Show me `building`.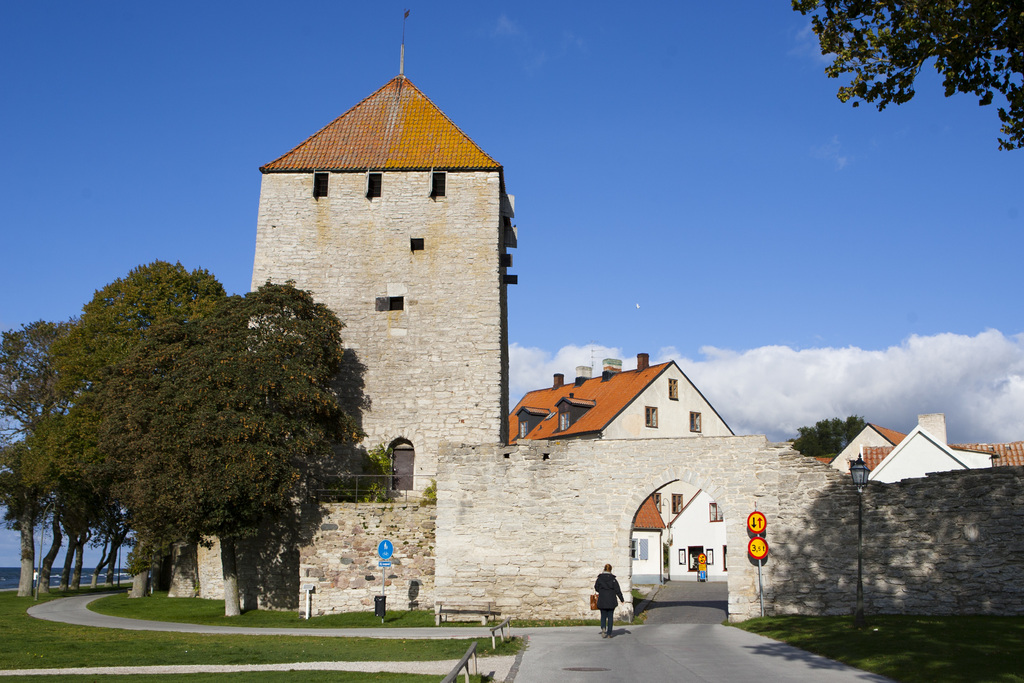
`building` is here: rect(248, 42, 521, 609).
